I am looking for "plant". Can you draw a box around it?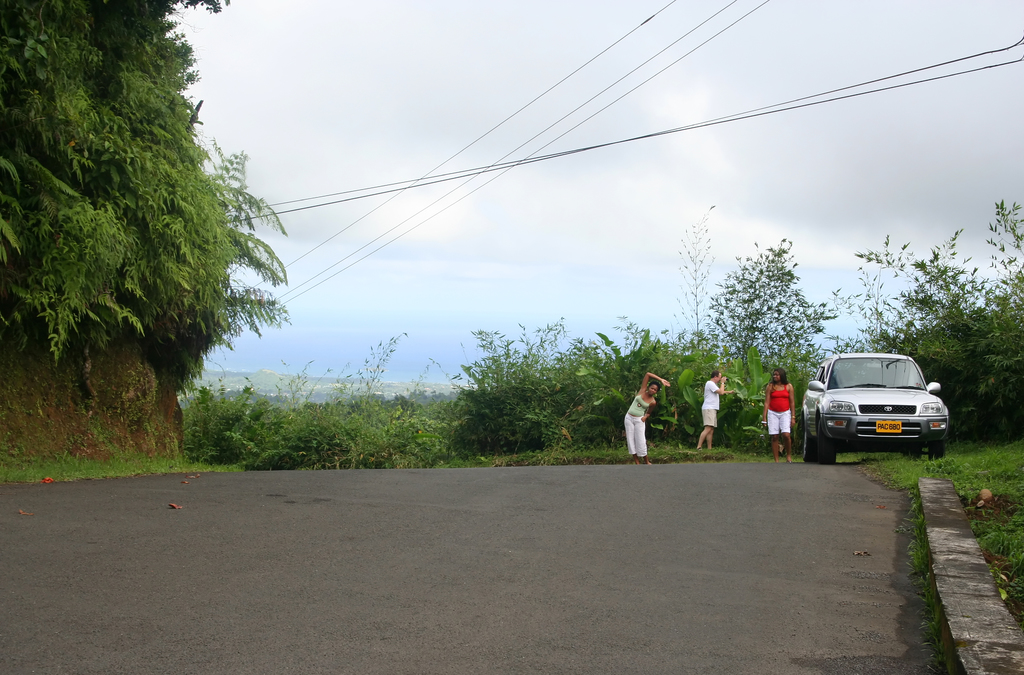
Sure, the bounding box is pyautogui.locateOnScreen(447, 203, 820, 453).
